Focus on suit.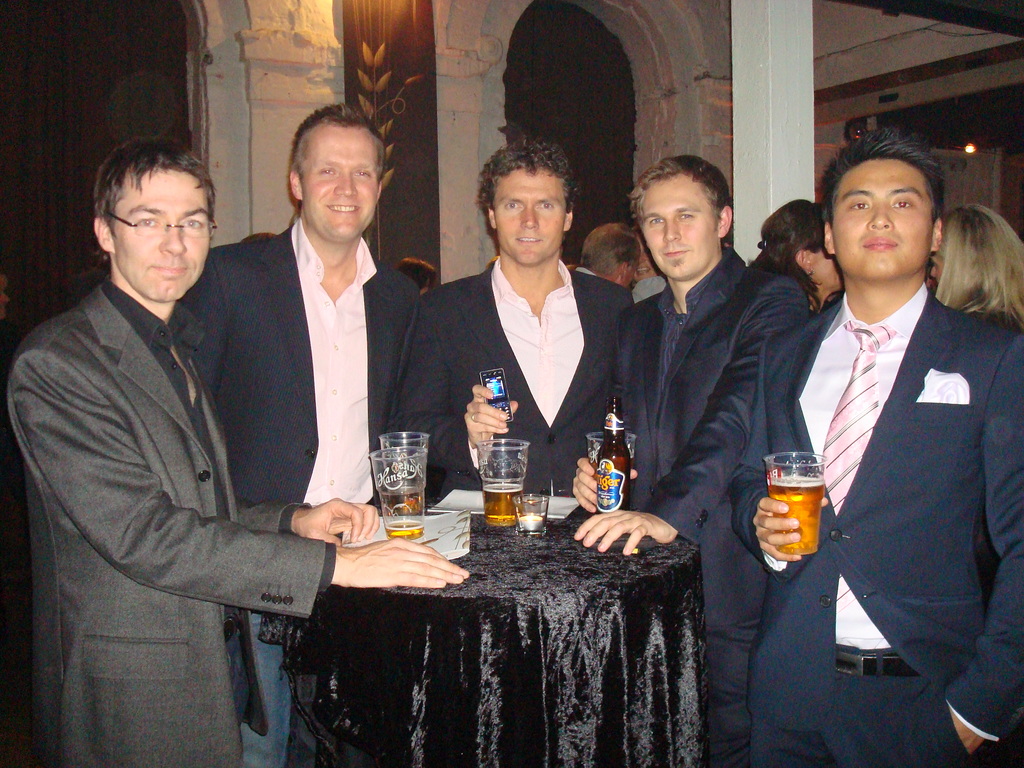
Focused at (left=611, top=246, right=808, bottom=767).
